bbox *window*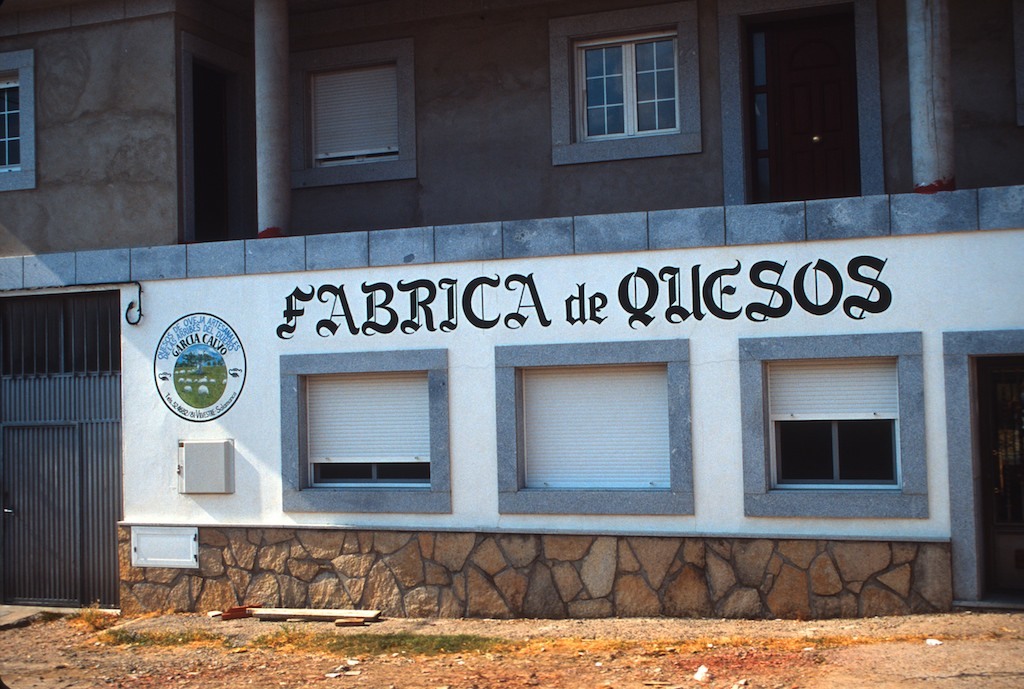
(x1=764, y1=355, x2=902, y2=489)
